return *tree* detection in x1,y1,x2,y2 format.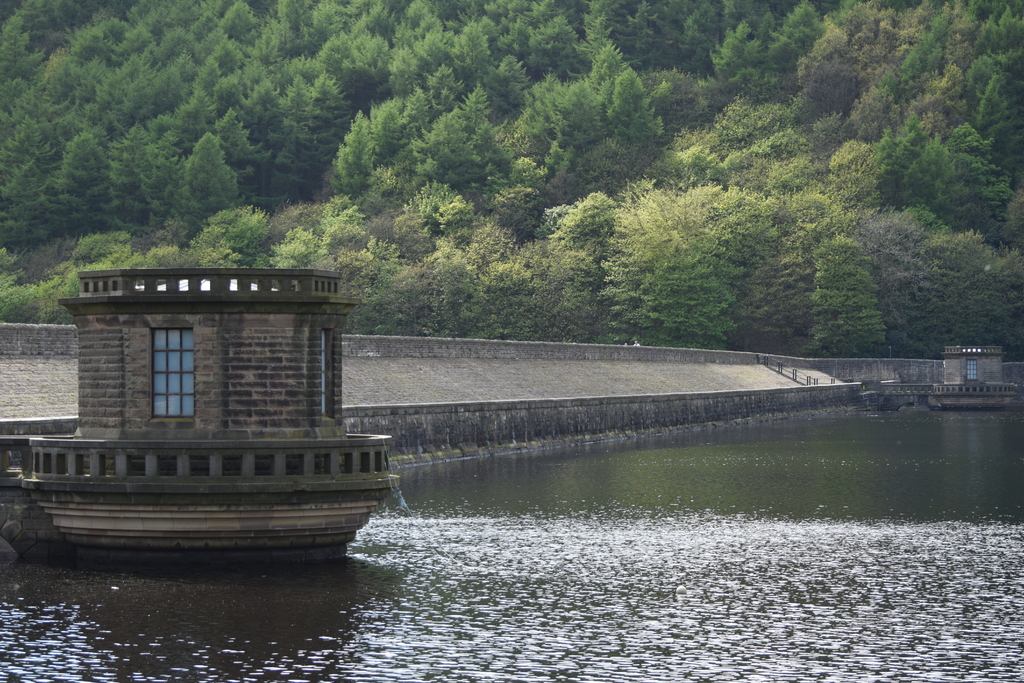
931,214,1020,343.
